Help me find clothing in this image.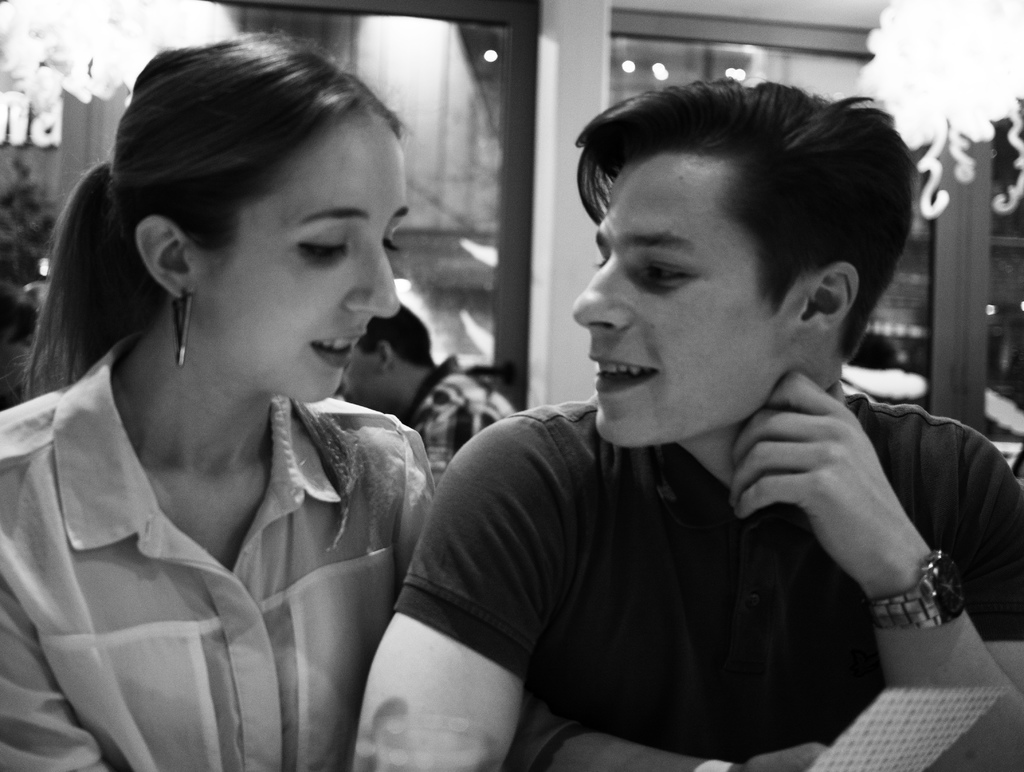
Found it: bbox=(394, 389, 1022, 771).
